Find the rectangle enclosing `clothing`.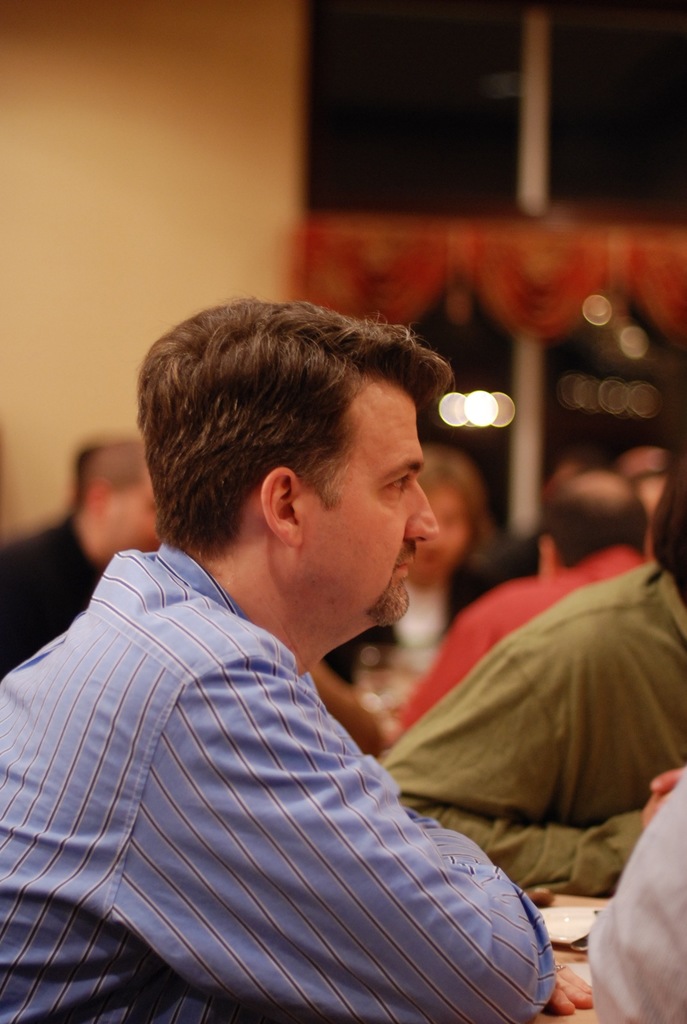
[386, 570, 683, 869].
